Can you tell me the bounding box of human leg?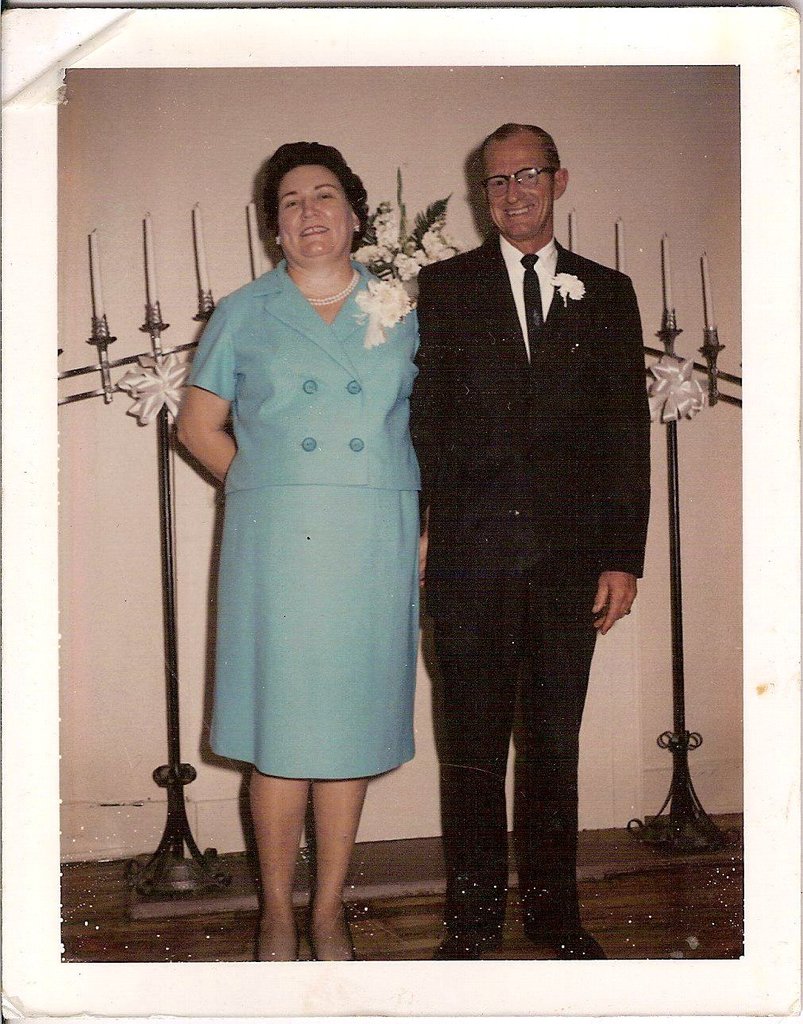
x1=504, y1=546, x2=608, y2=966.
